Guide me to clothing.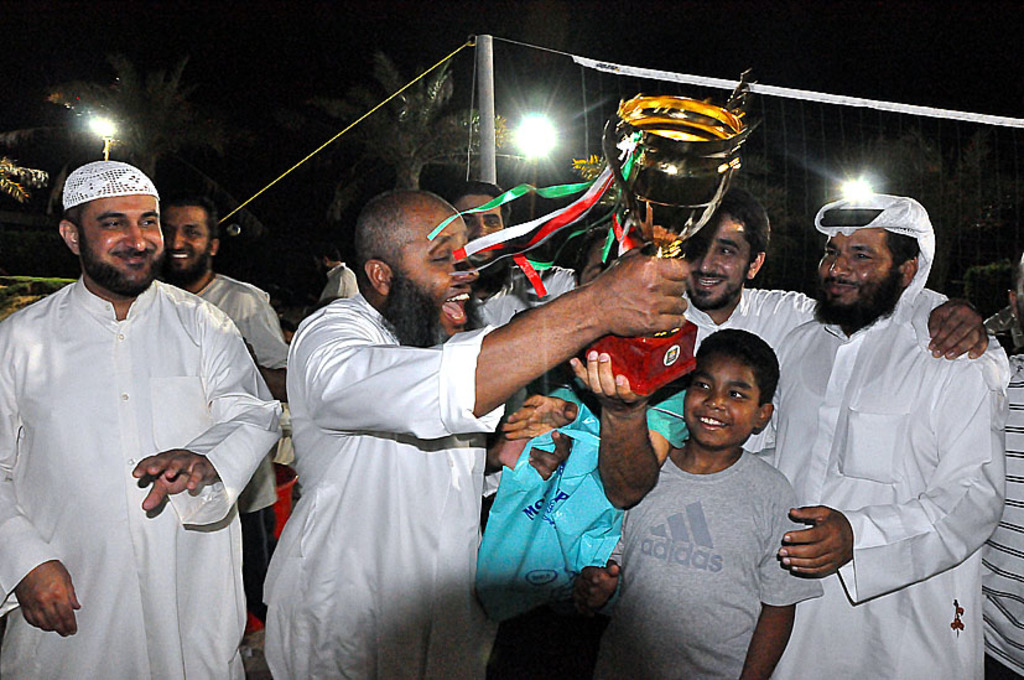
Guidance: region(317, 263, 365, 311).
